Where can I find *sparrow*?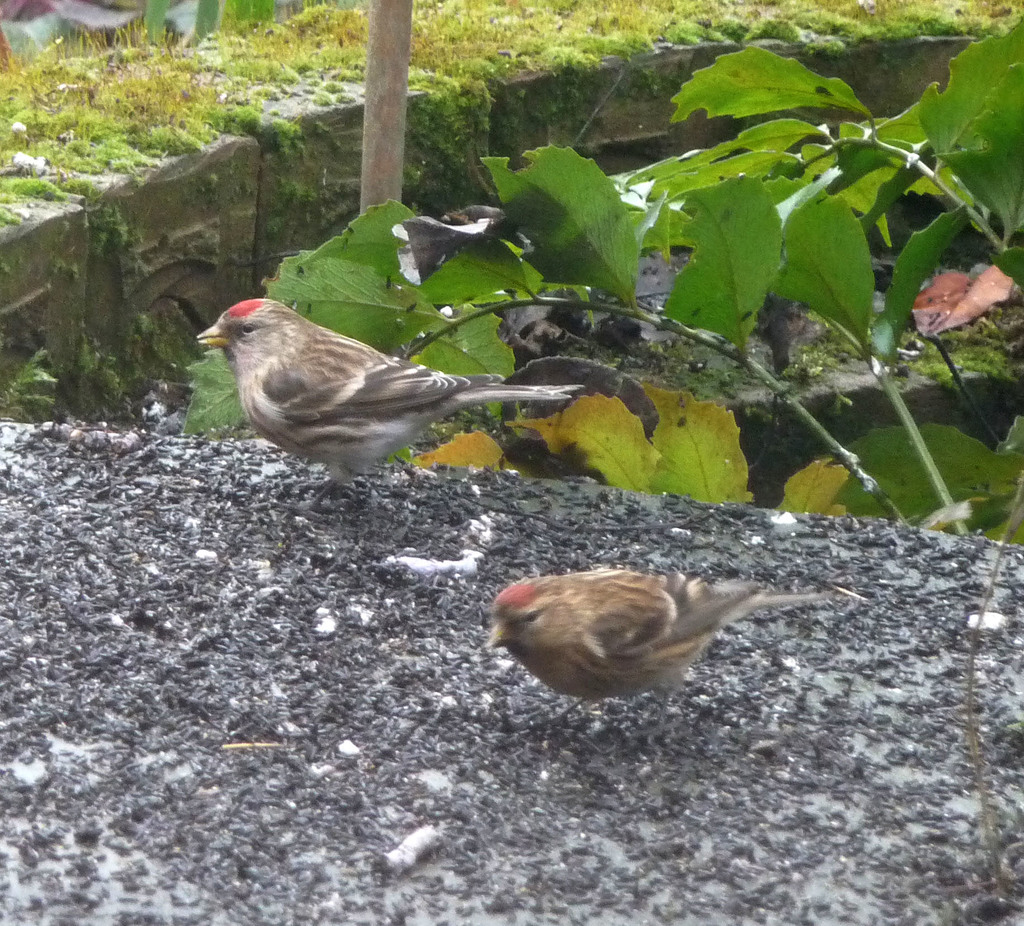
You can find it at 193 295 589 506.
